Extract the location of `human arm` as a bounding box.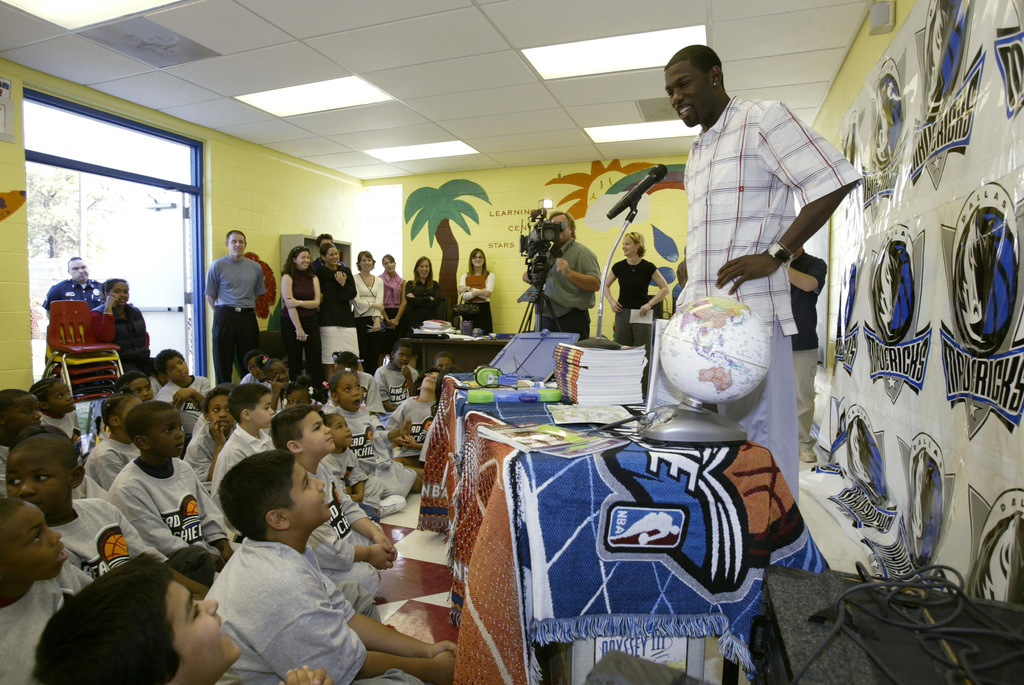
region(172, 377, 218, 415).
